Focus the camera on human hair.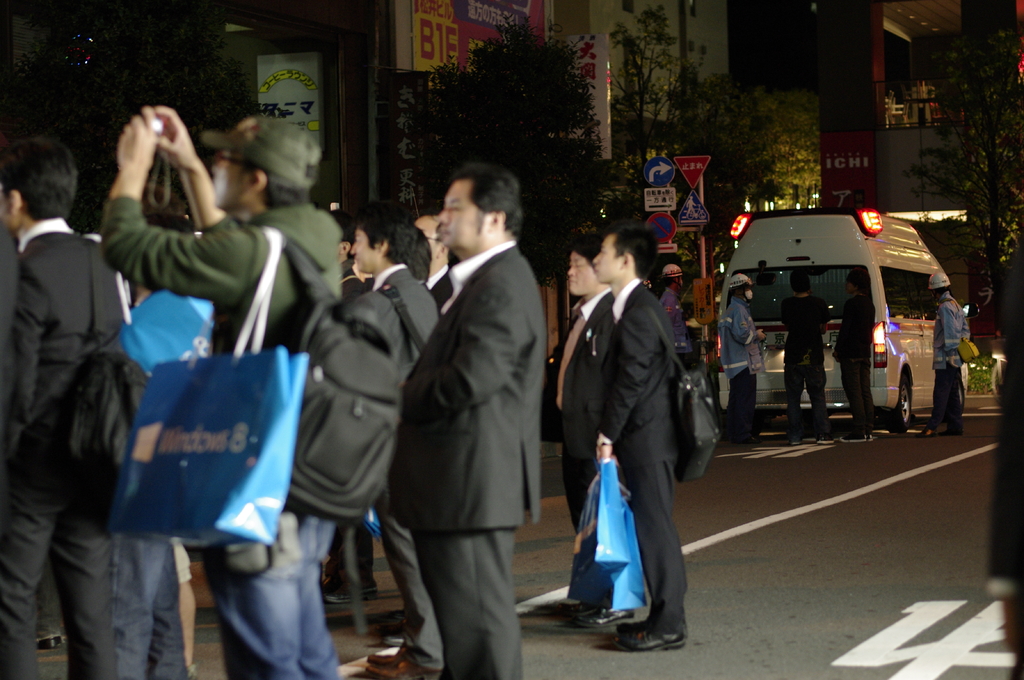
Focus region: (left=570, top=233, right=605, bottom=267).
